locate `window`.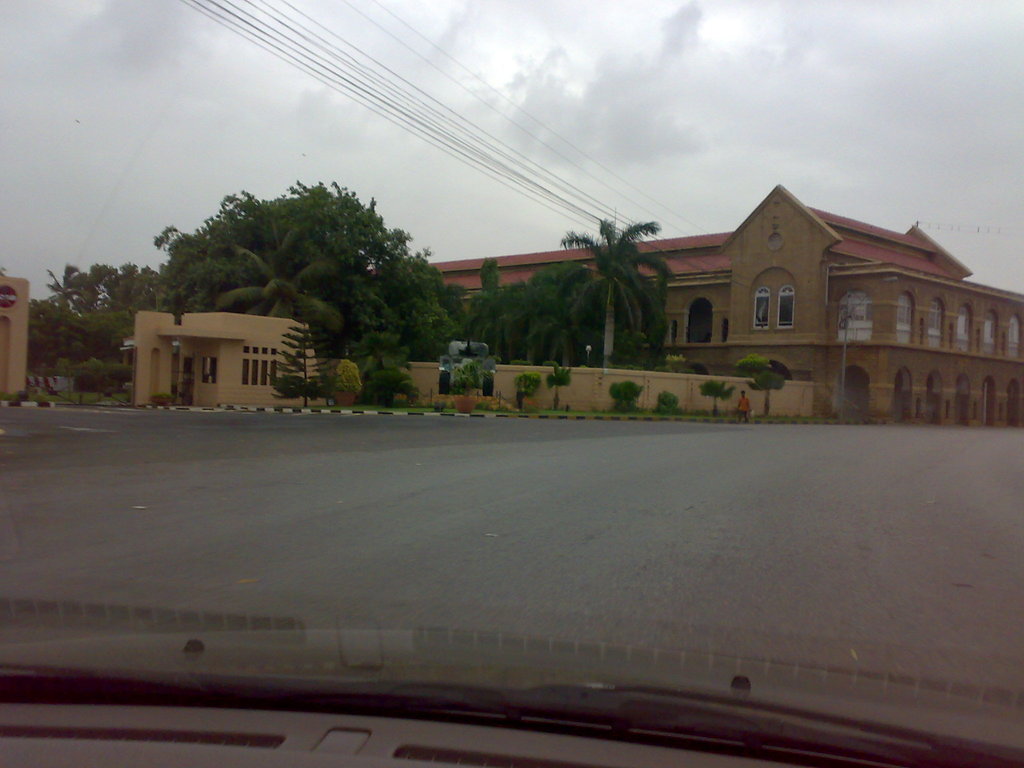
Bounding box: {"x1": 755, "y1": 291, "x2": 772, "y2": 335}.
